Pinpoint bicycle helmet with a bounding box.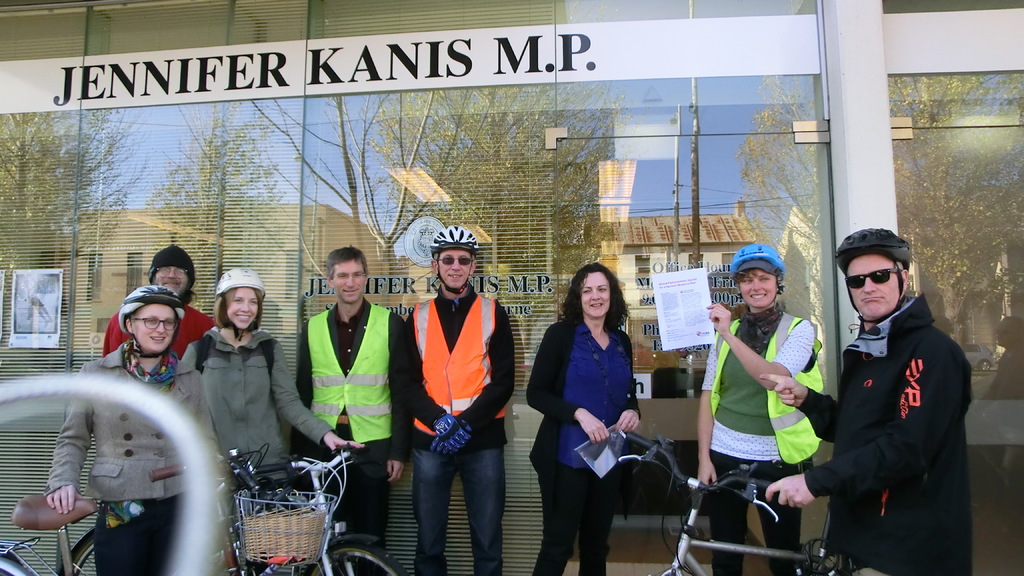
bbox=(831, 230, 913, 324).
